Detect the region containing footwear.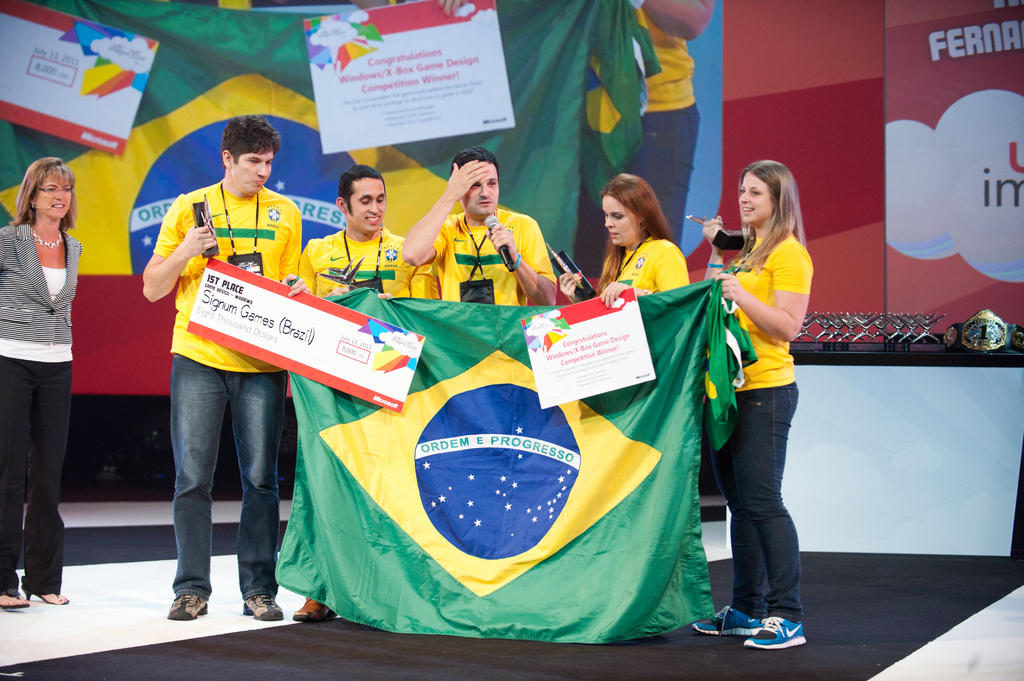
[x1=691, y1=605, x2=764, y2=632].
